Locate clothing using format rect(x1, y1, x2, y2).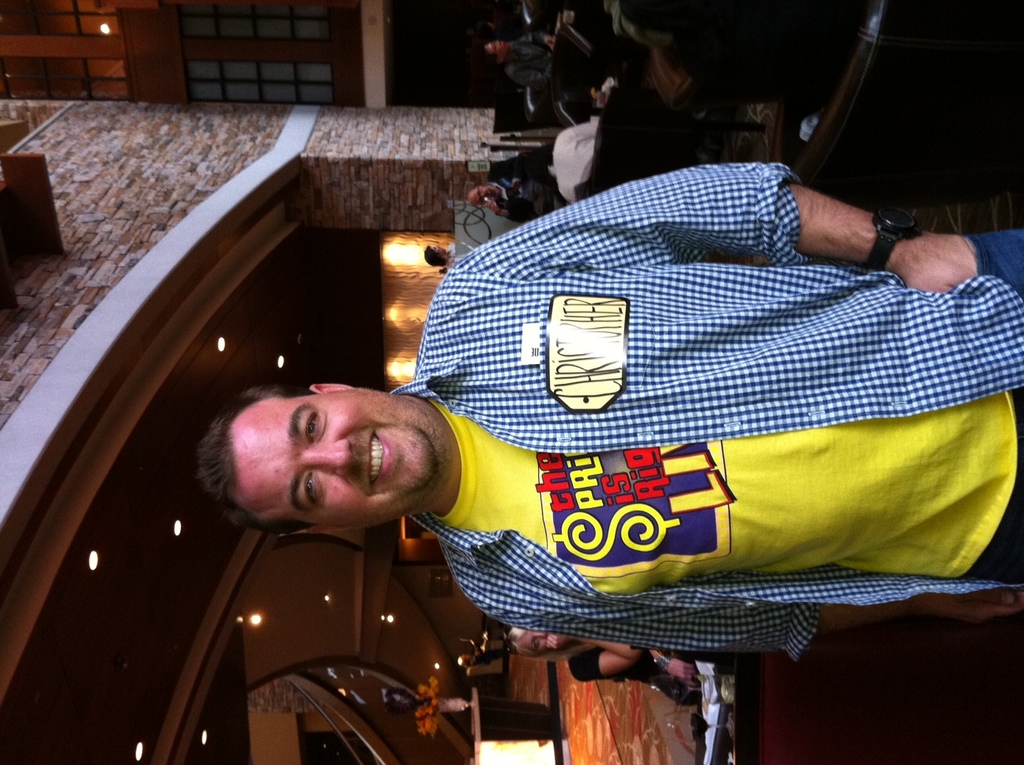
rect(567, 643, 701, 702).
